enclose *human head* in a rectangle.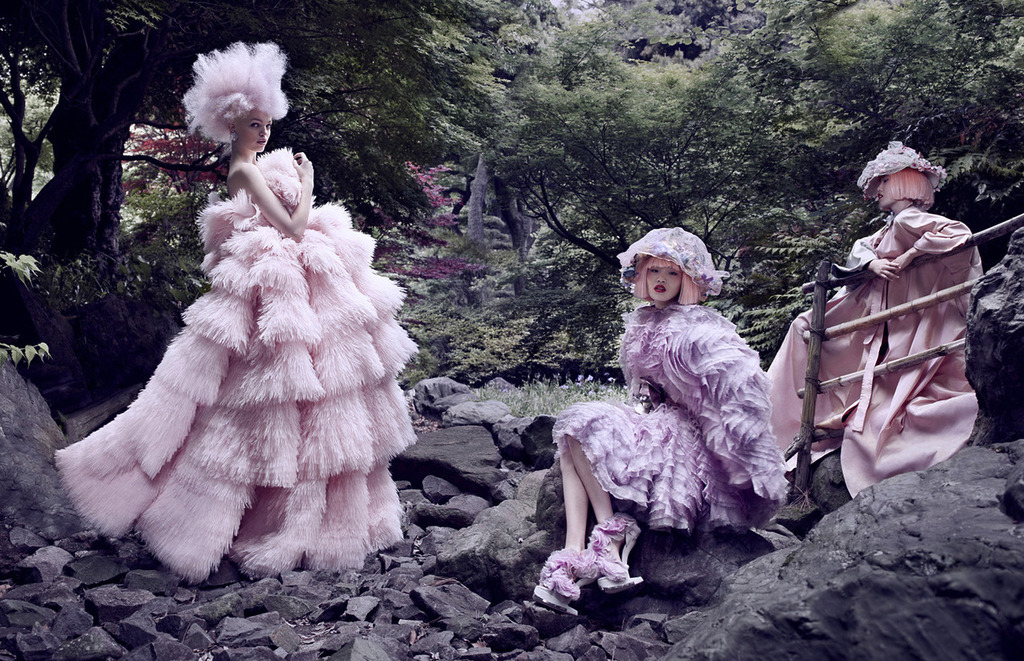
[634,226,712,303].
